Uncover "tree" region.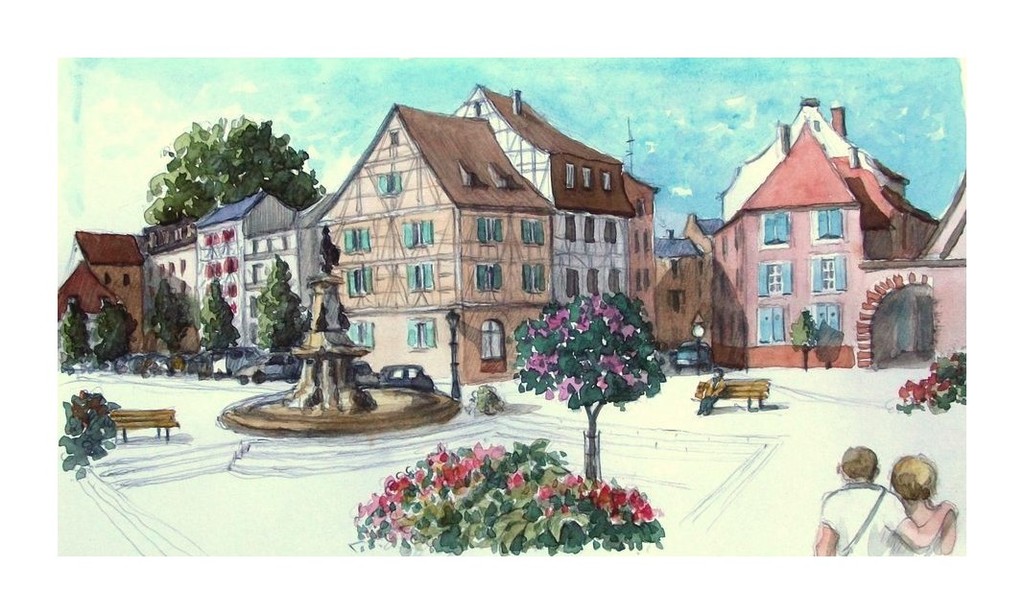
Uncovered: {"x1": 88, "y1": 295, "x2": 145, "y2": 370}.
